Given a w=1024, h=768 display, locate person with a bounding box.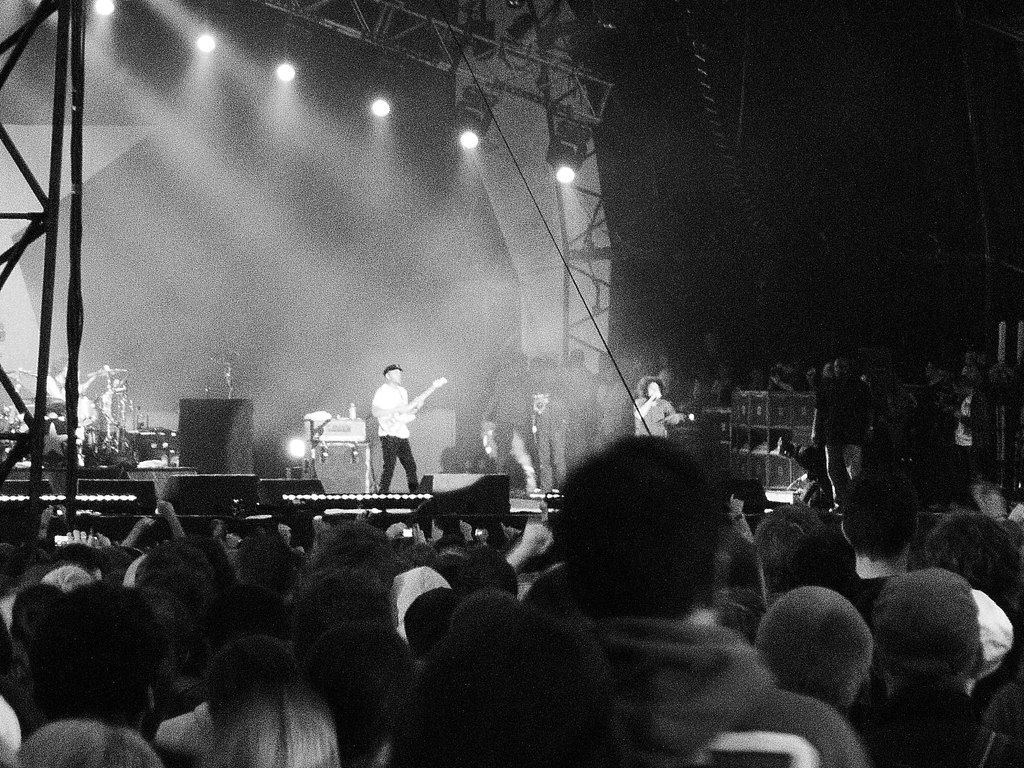
Located: pyautogui.locateOnScreen(348, 358, 423, 506).
